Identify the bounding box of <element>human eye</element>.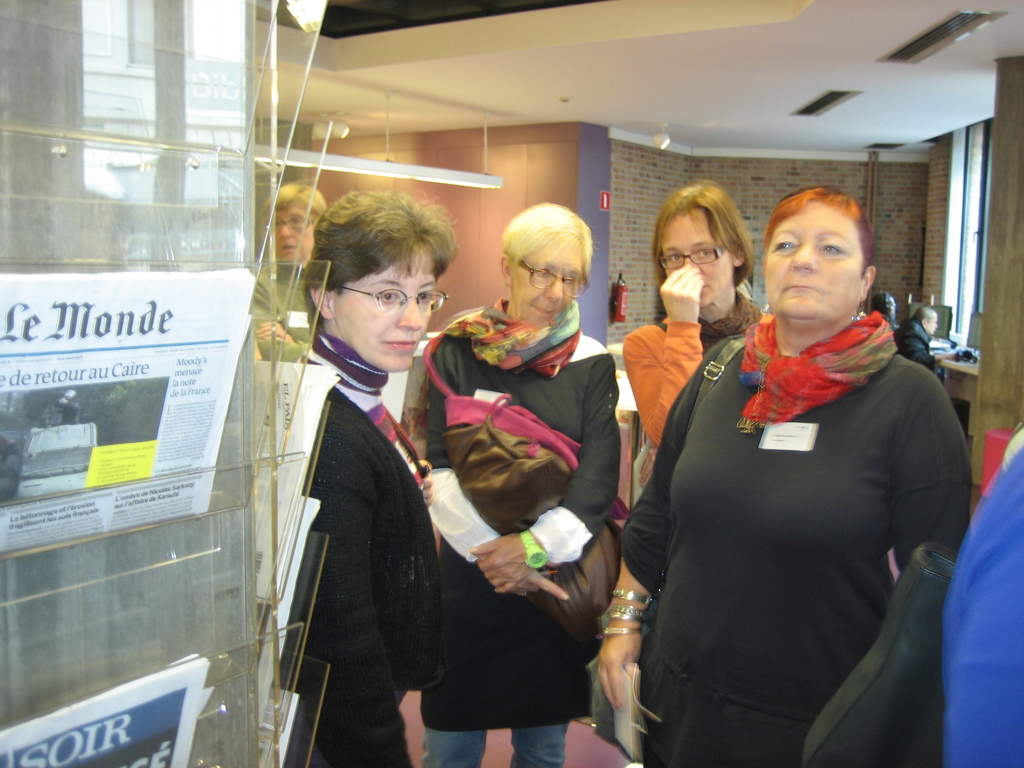
detection(418, 283, 432, 304).
